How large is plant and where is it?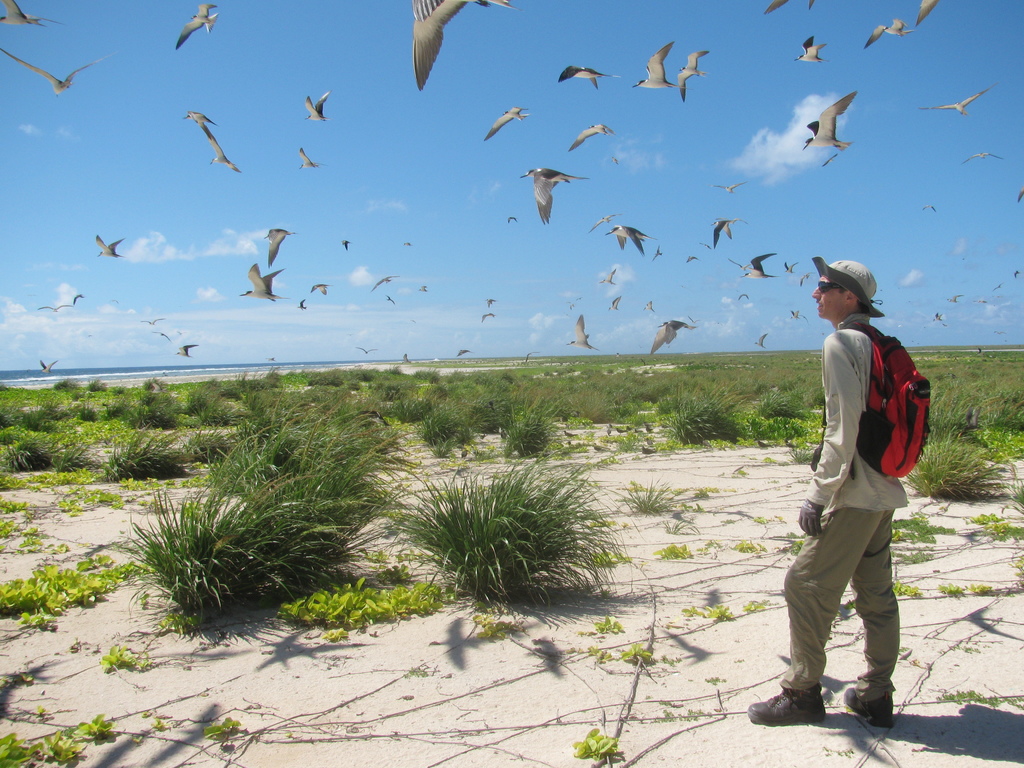
Bounding box: x1=567, y1=717, x2=624, y2=763.
